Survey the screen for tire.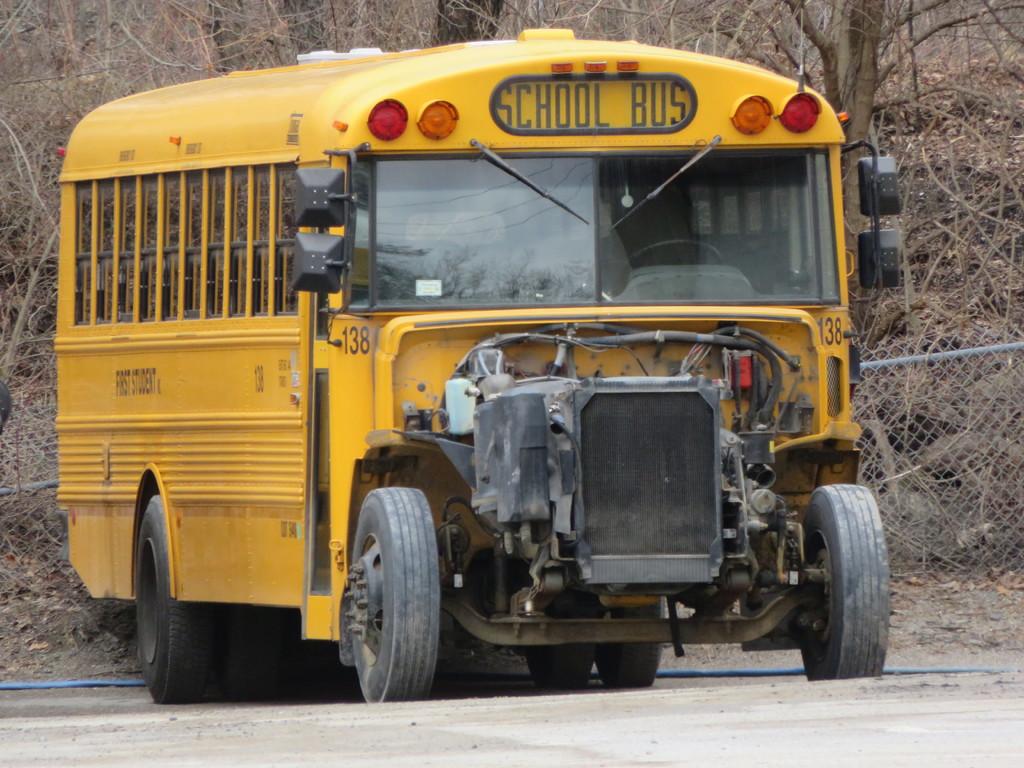
Survey found: 130 488 236 705.
